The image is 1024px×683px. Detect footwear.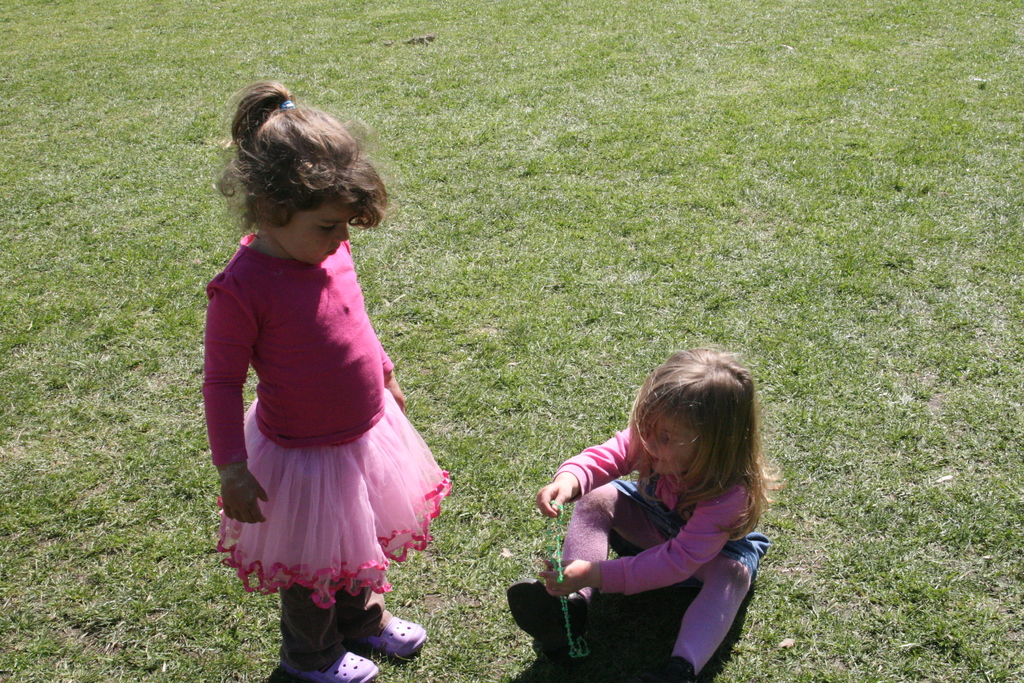
Detection: <region>326, 600, 419, 671</region>.
